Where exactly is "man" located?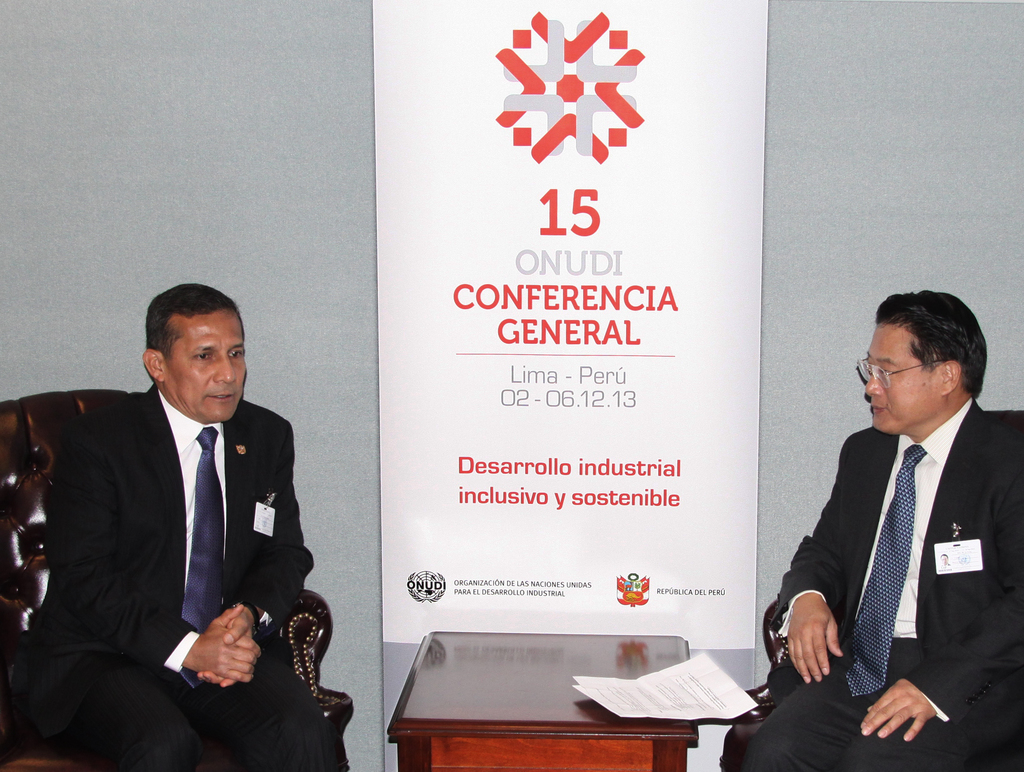
Its bounding box is [left=939, top=554, right=952, bottom=567].
